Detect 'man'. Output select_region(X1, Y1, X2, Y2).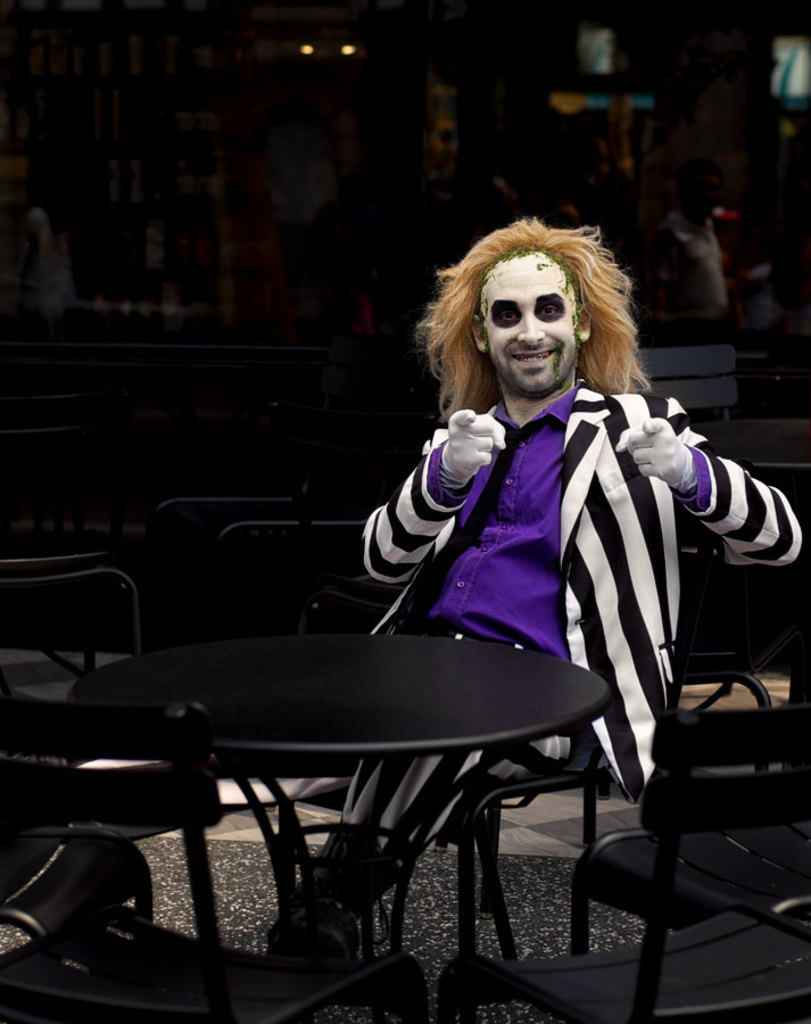
select_region(222, 221, 772, 842).
